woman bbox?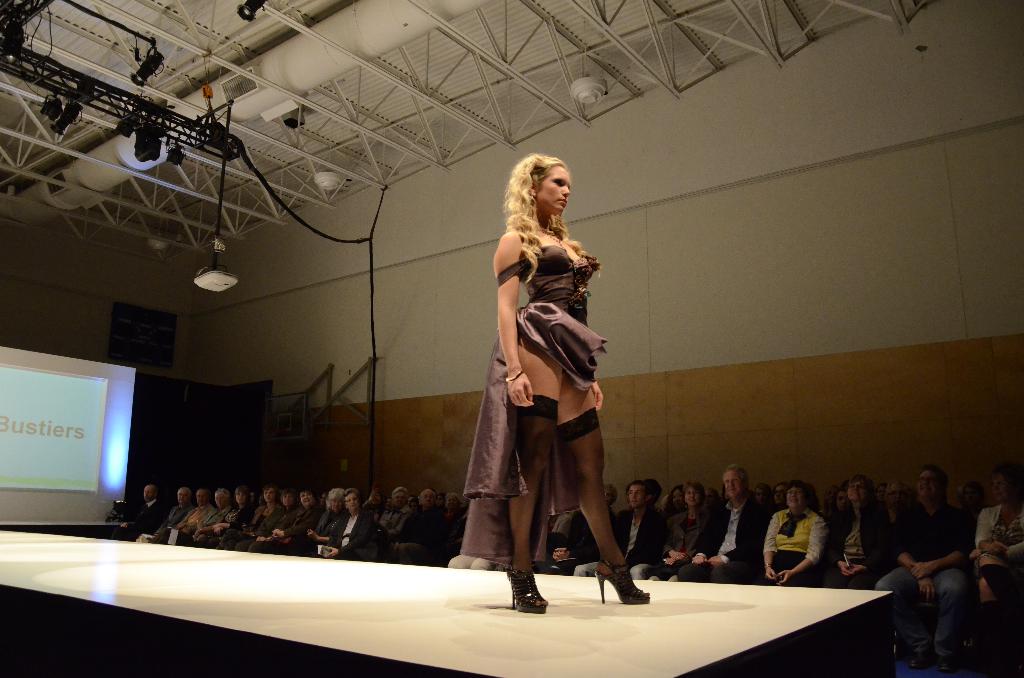
Rect(216, 488, 256, 547)
